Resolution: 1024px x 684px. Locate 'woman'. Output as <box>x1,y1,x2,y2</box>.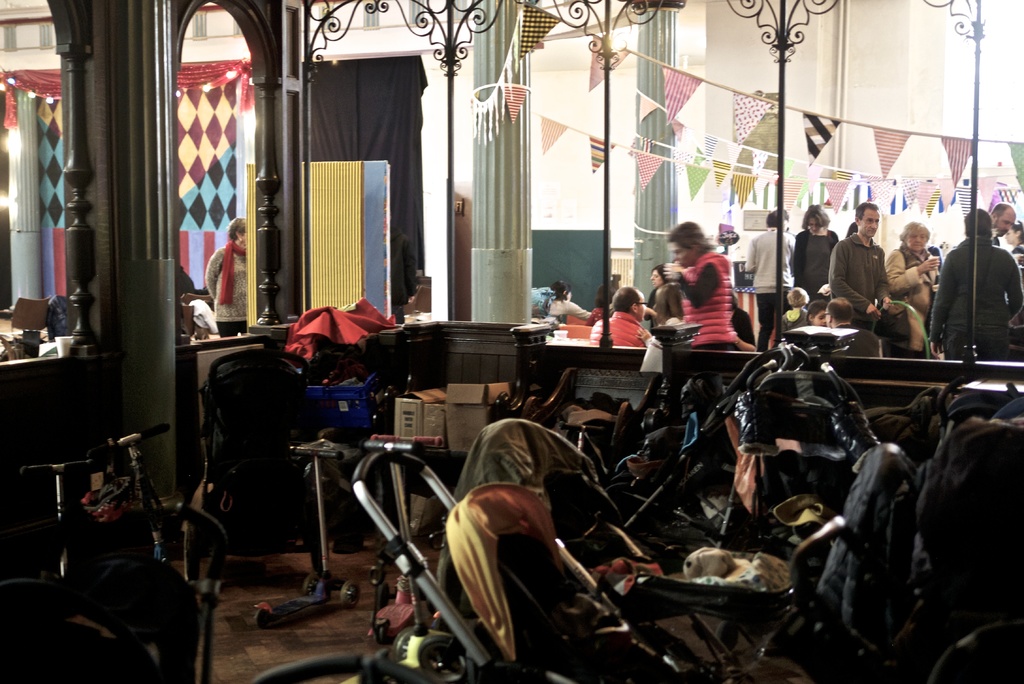
<box>1012,225,1023,272</box>.
